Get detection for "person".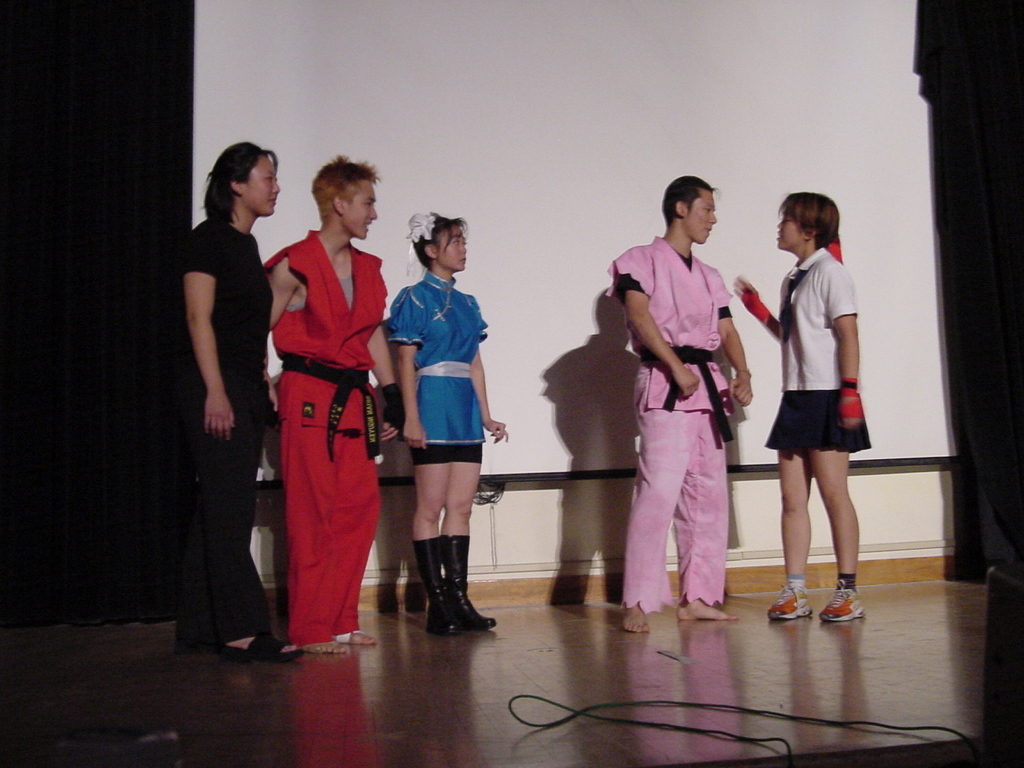
Detection: left=736, top=193, right=870, bottom=617.
